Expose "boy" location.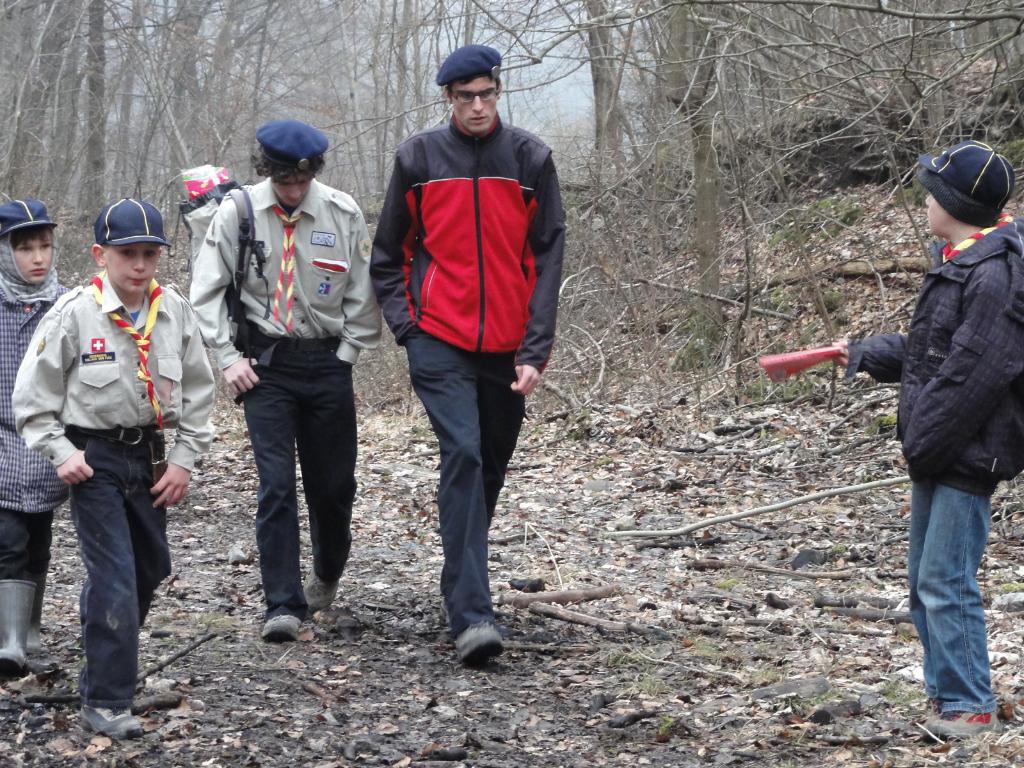
Exposed at l=0, t=195, r=65, b=656.
